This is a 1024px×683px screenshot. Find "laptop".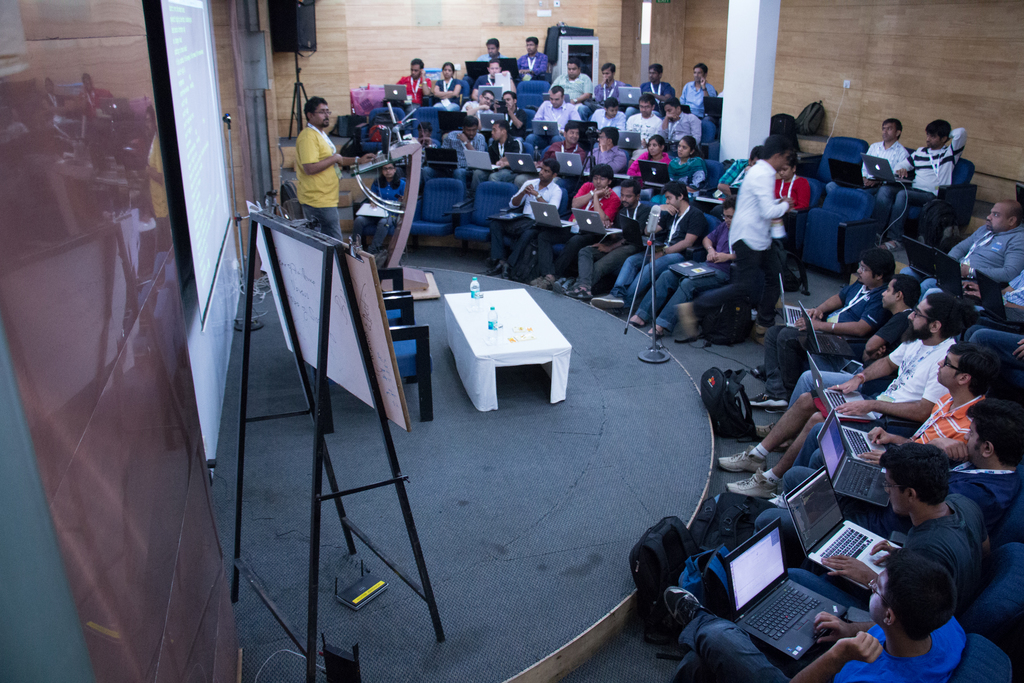
Bounding box: 799,304,856,356.
